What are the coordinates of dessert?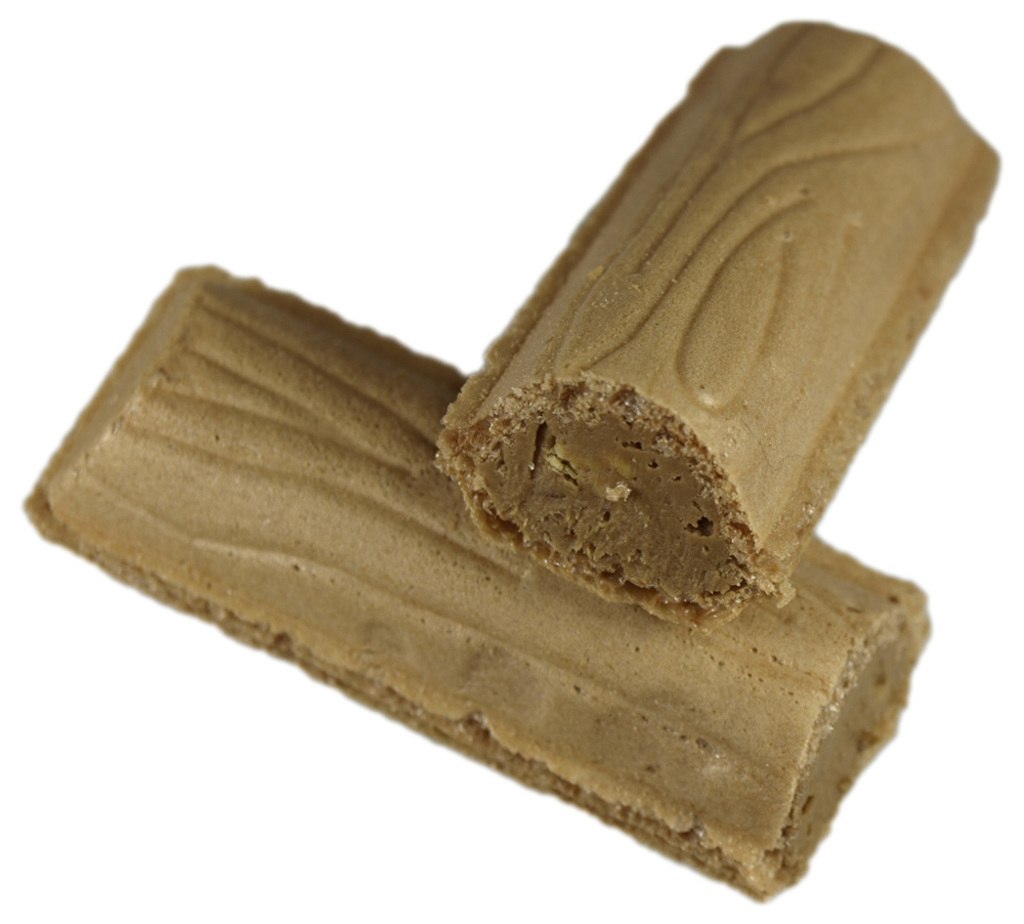
l=31, t=12, r=965, b=864.
